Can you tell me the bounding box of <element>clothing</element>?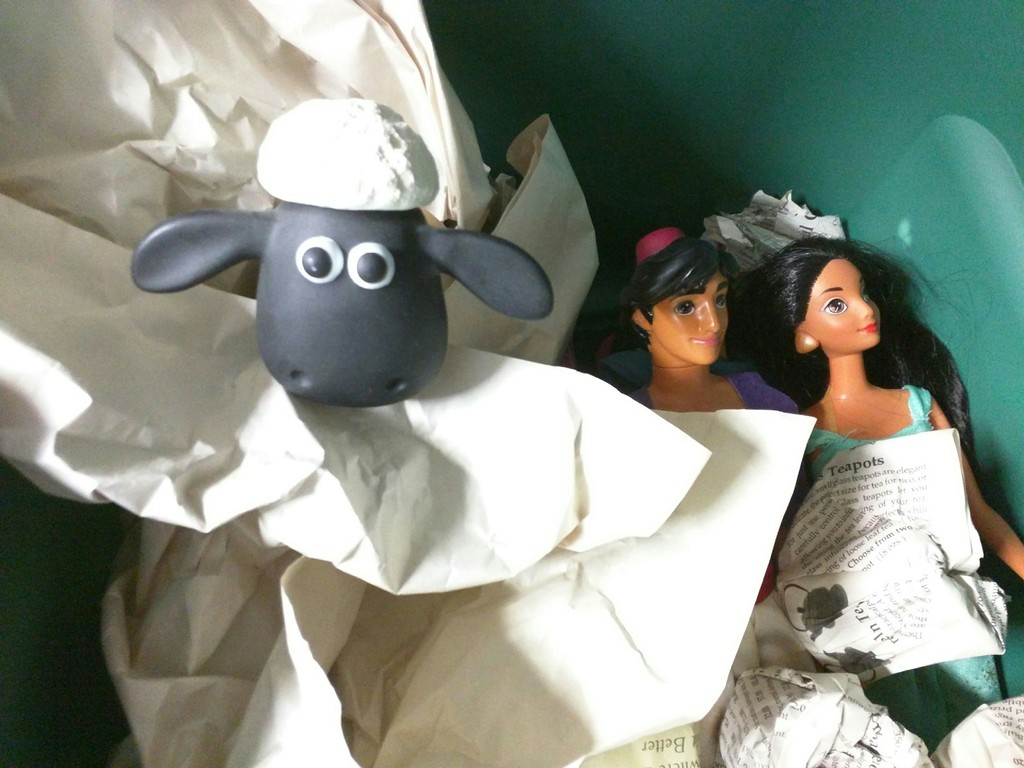
(807, 385, 1007, 757).
